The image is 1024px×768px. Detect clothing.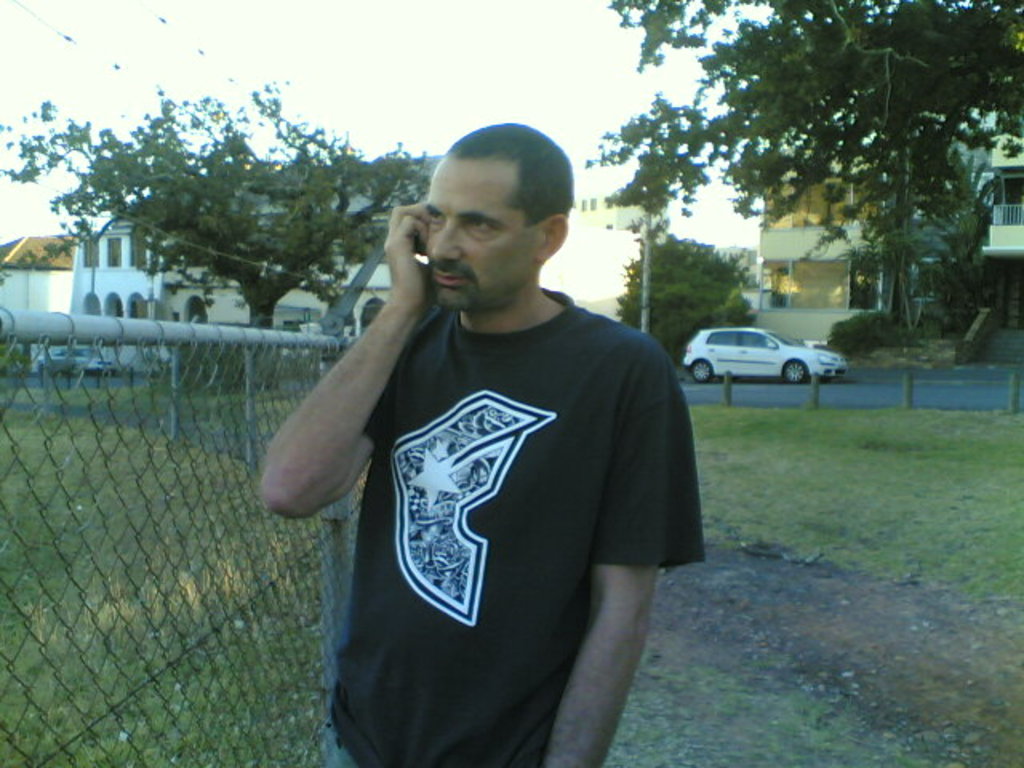
Detection: (301,243,675,739).
